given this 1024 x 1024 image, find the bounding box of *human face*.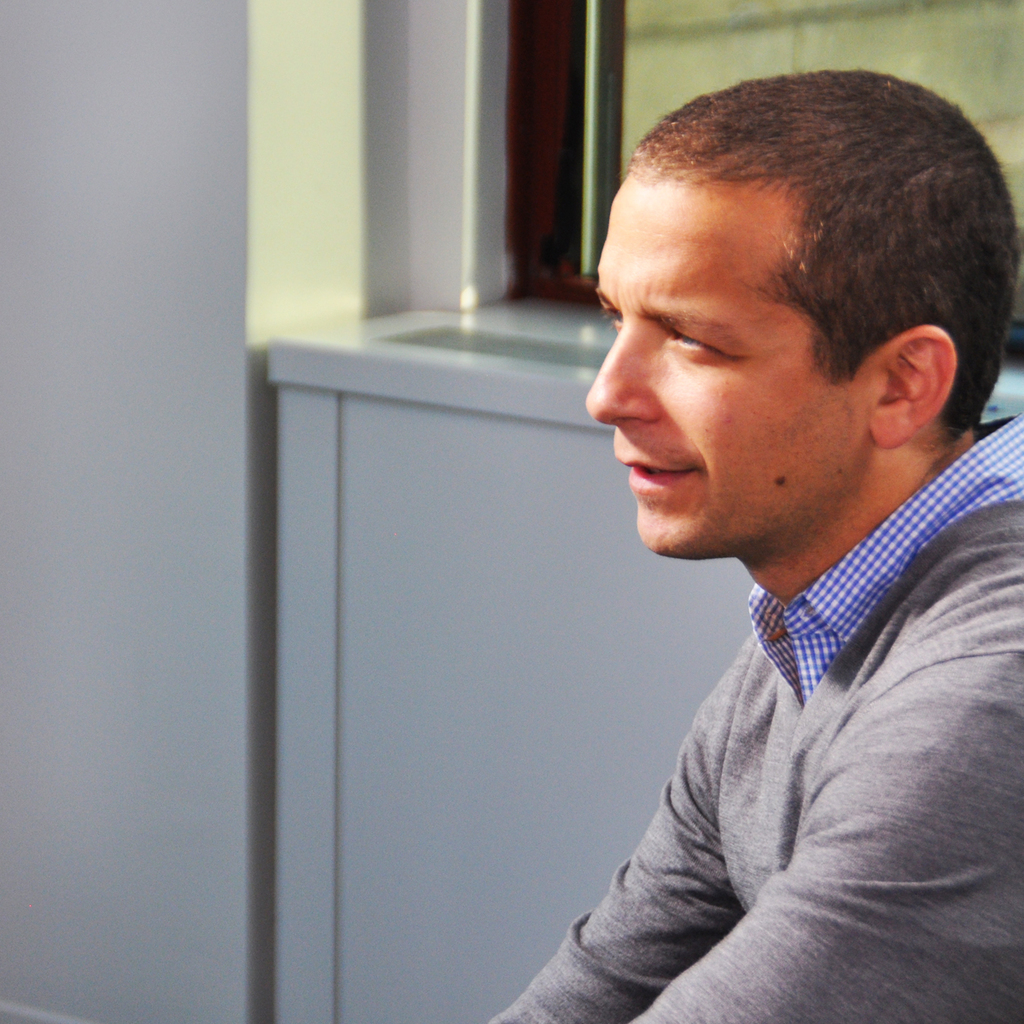
detection(583, 160, 872, 558).
